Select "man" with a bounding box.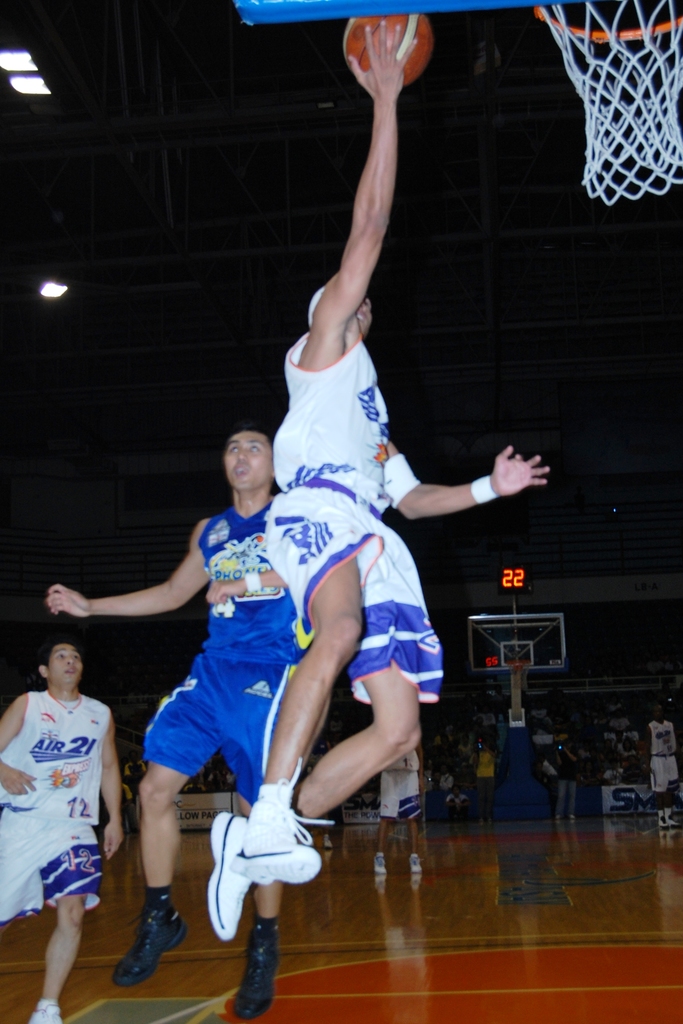
x1=0, y1=636, x2=124, y2=1023.
